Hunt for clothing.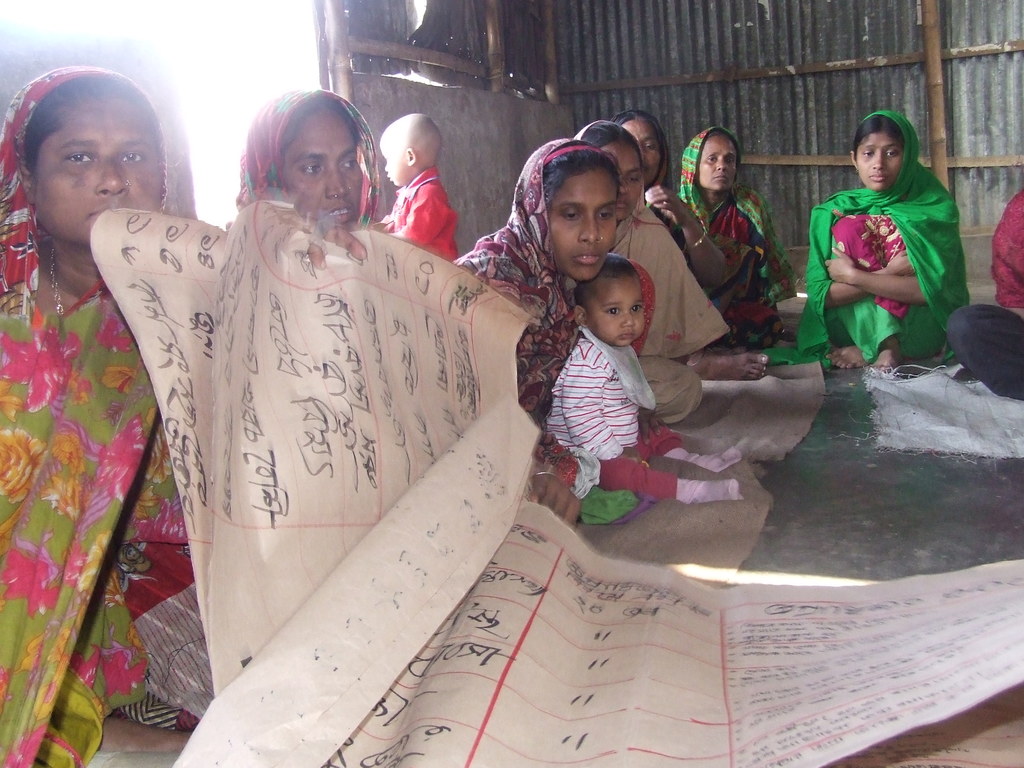
Hunted down at detection(632, 109, 682, 240).
